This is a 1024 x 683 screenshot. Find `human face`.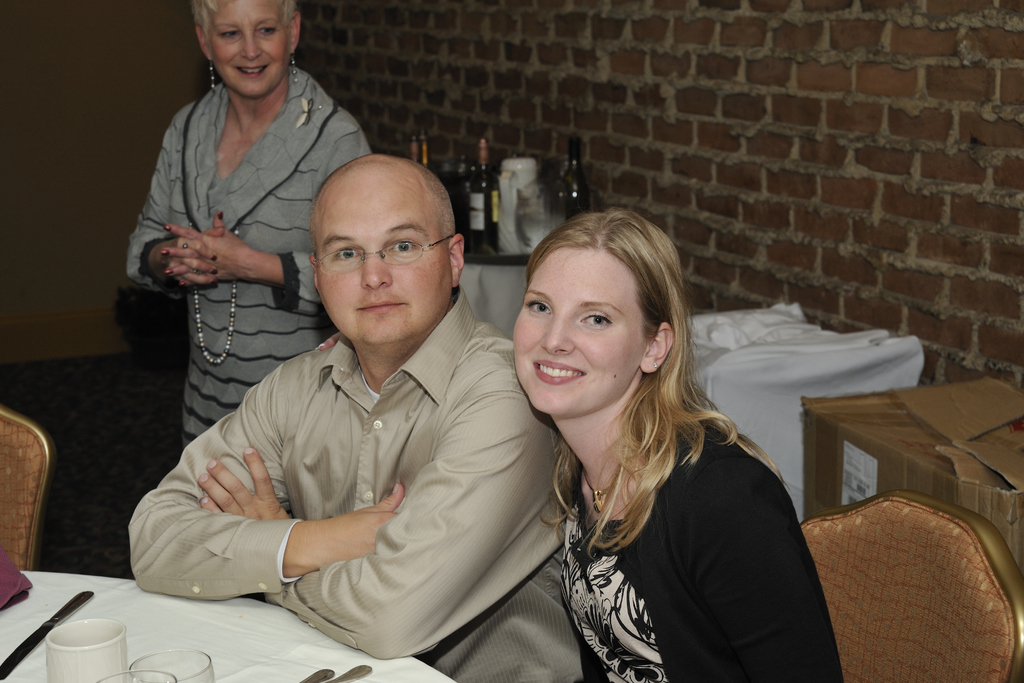
Bounding box: <region>208, 0, 288, 97</region>.
